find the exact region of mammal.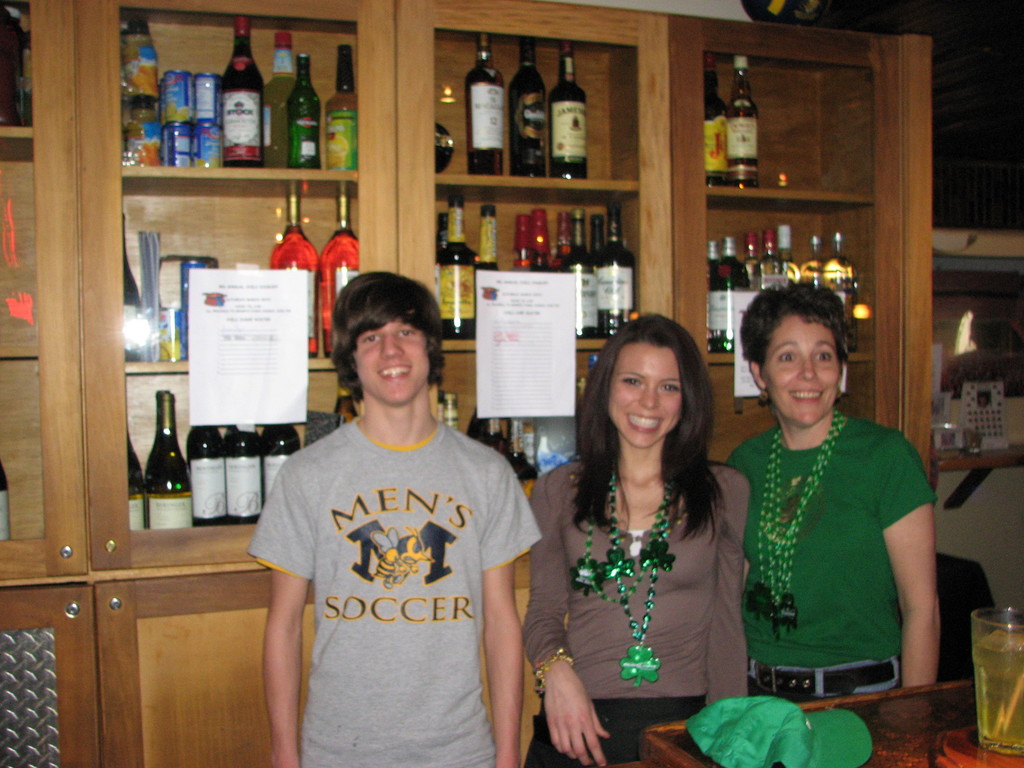
Exact region: (245,270,543,767).
